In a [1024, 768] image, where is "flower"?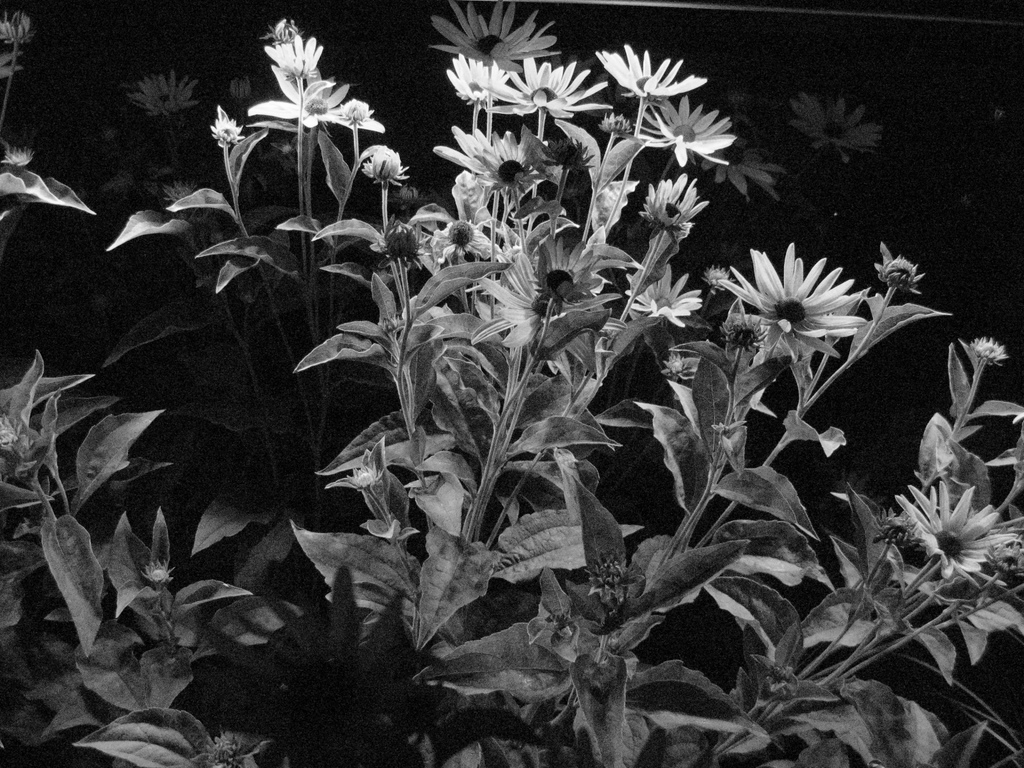
[249,69,388,135].
